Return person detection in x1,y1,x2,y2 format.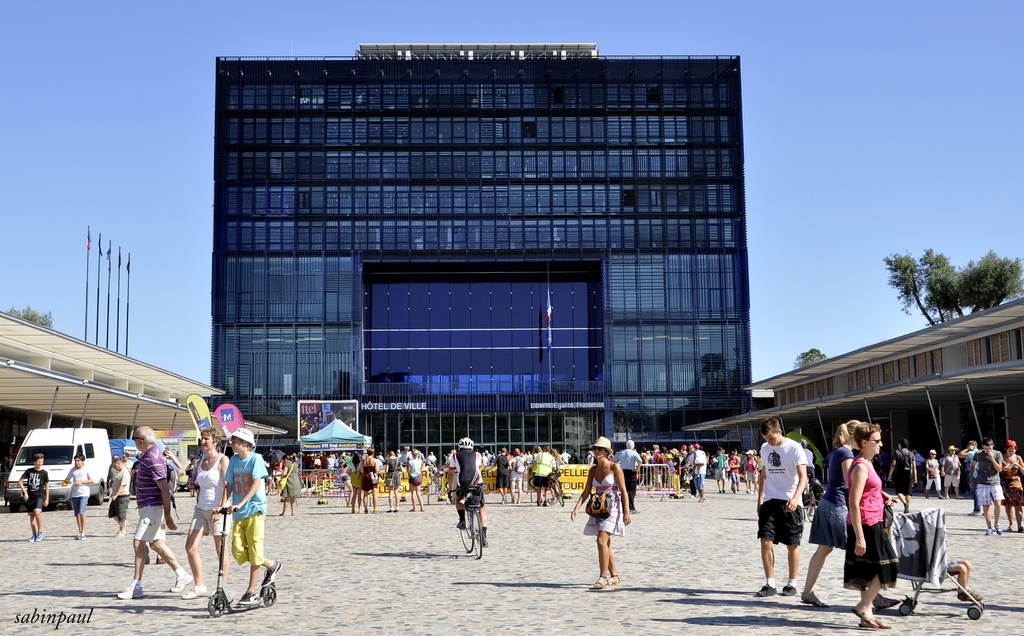
110,428,193,601.
